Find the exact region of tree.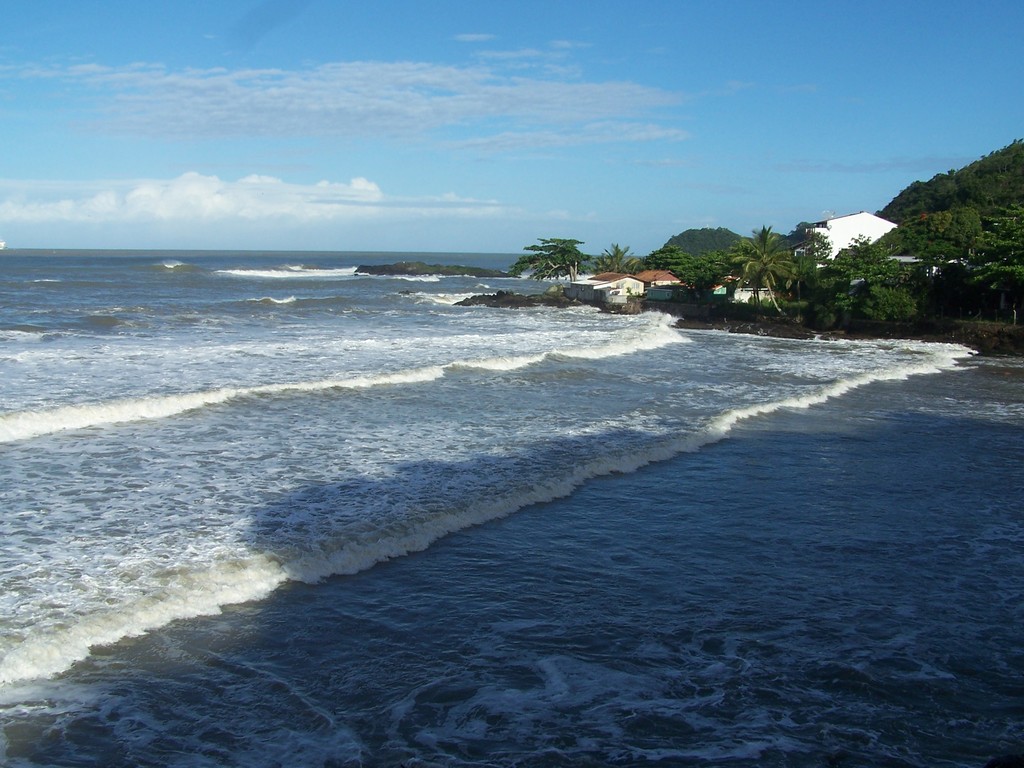
Exact region: bbox=[733, 222, 802, 316].
